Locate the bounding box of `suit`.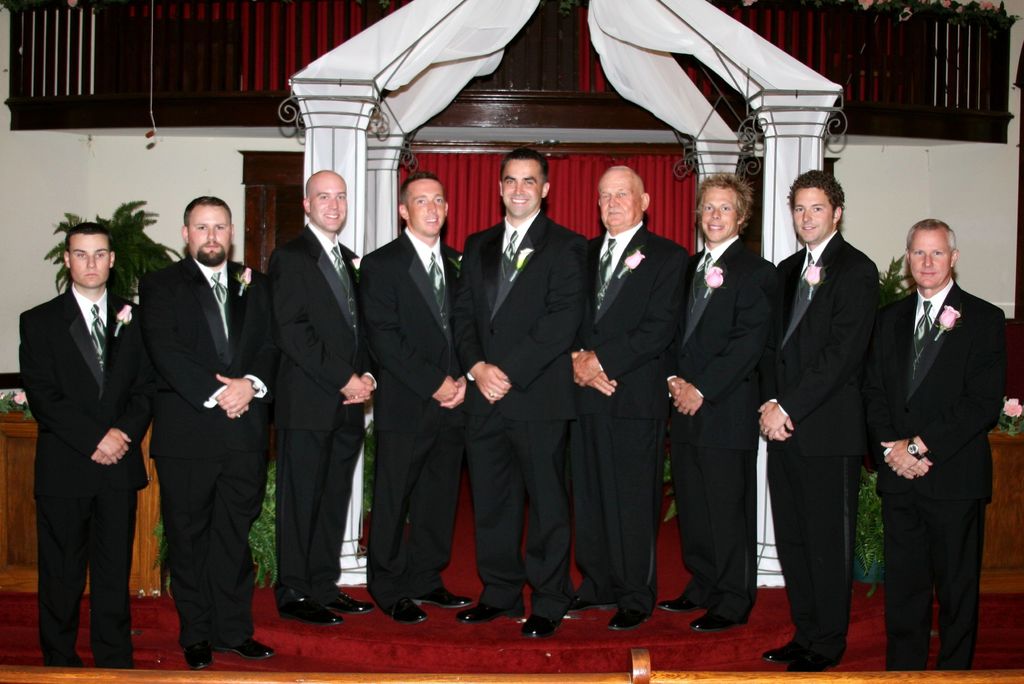
Bounding box: left=586, top=227, right=689, bottom=611.
